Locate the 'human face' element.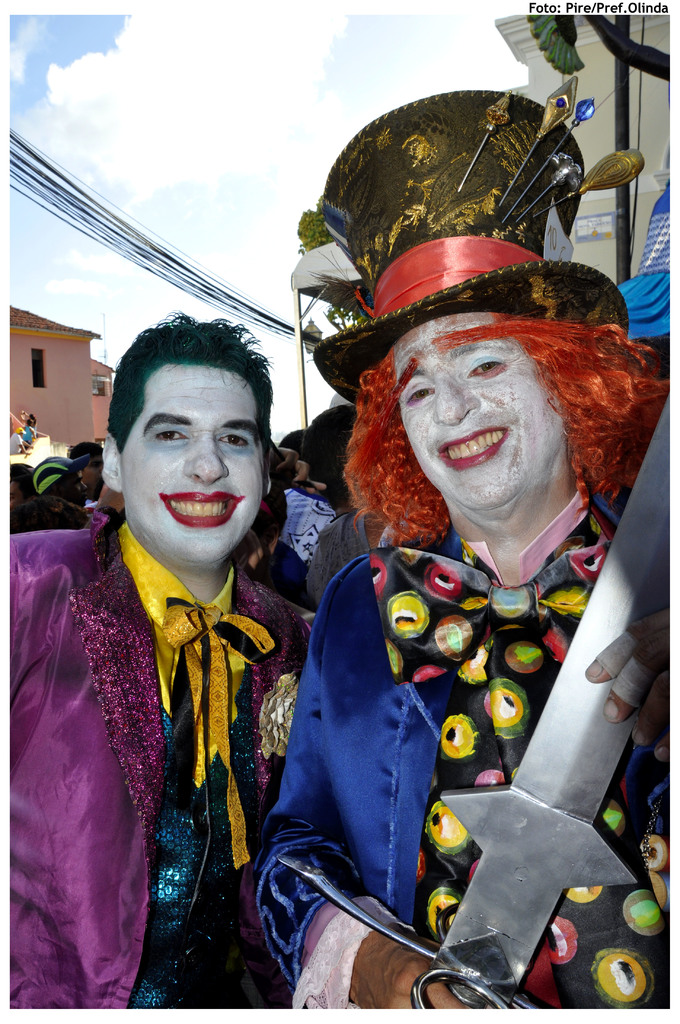
Element bbox: l=84, t=455, r=101, b=489.
